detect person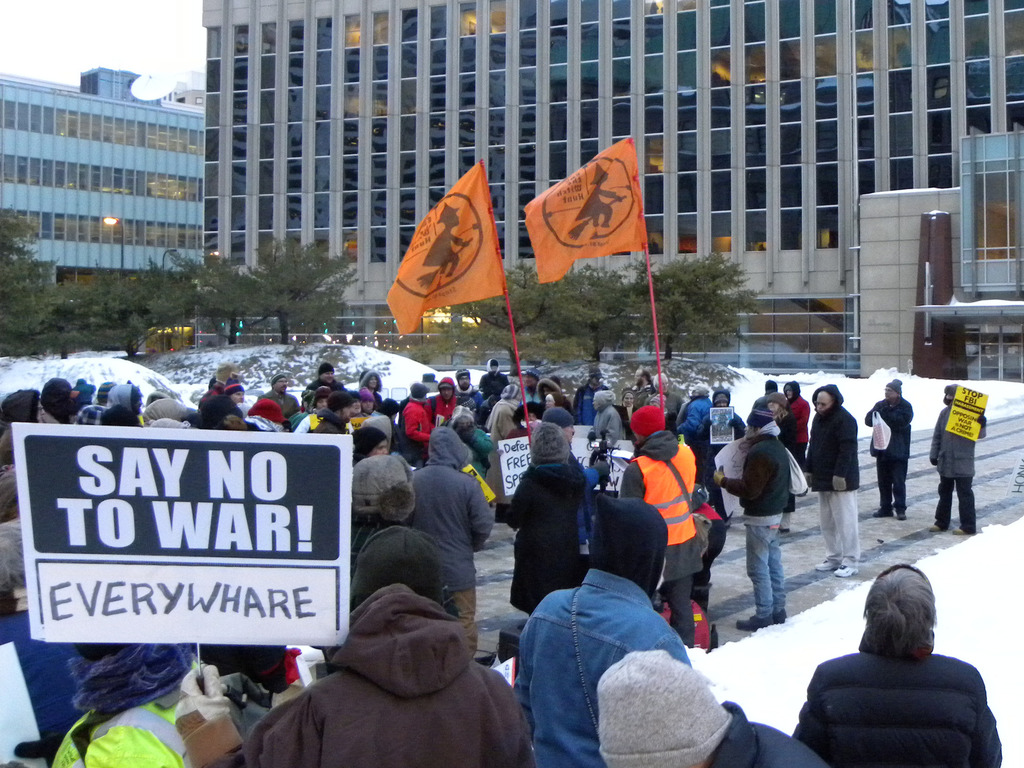
box(239, 522, 546, 767)
